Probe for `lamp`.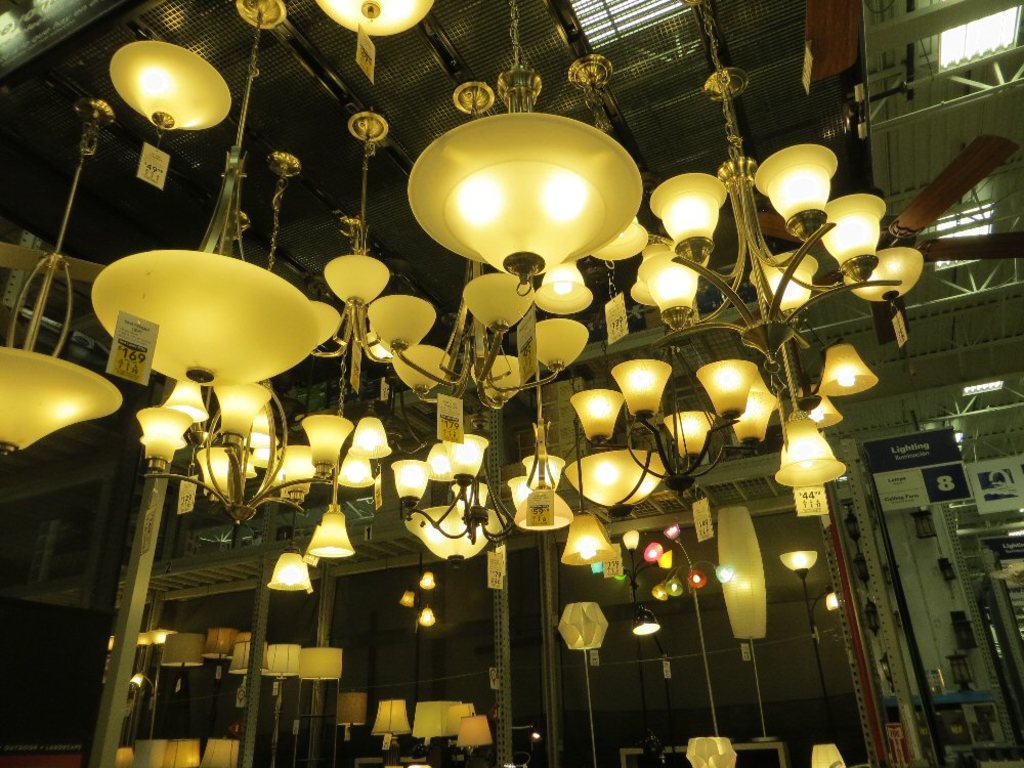
Probe result: detection(772, 546, 822, 571).
